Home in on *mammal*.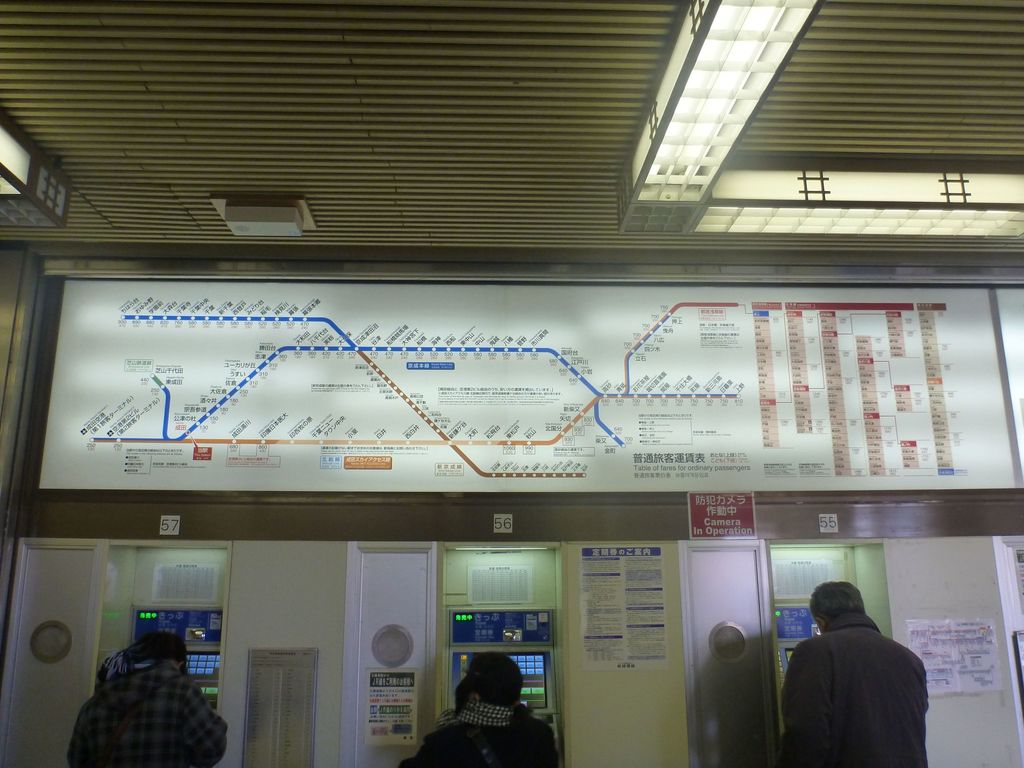
Homed in at left=63, top=630, right=232, bottom=767.
